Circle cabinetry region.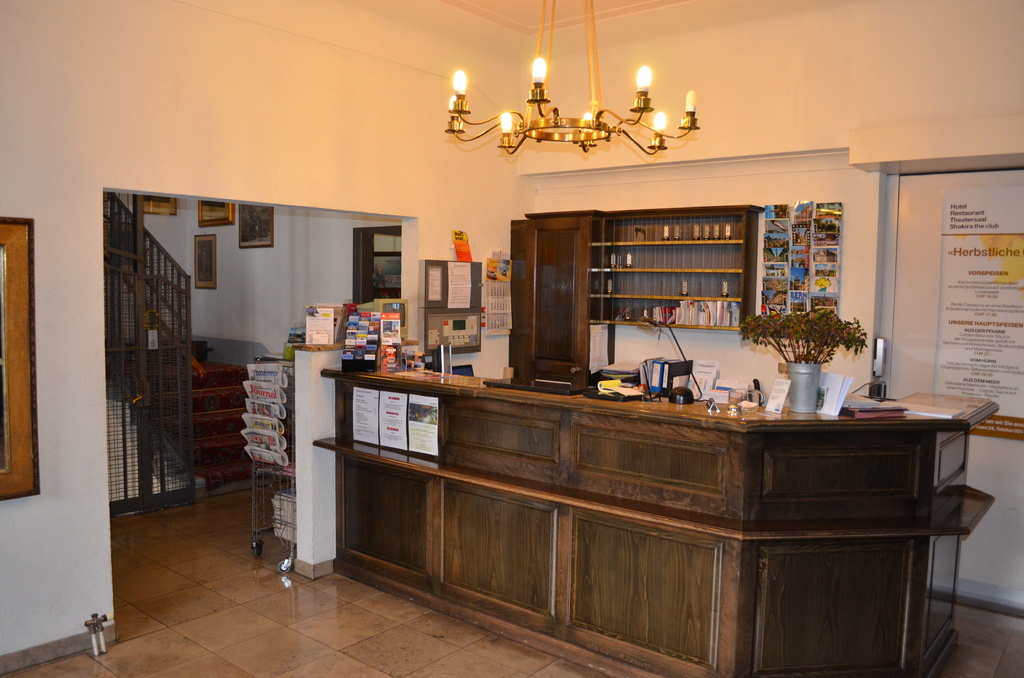
Region: BBox(578, 203, 758, 321).
